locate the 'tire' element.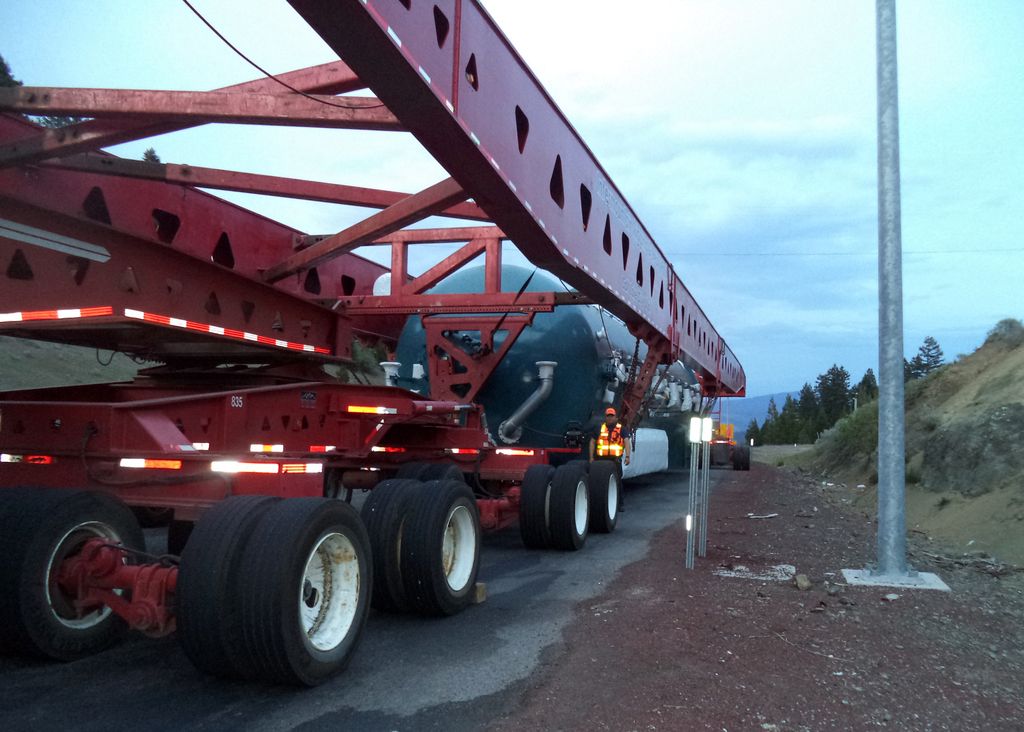
Element bbox: [733, 445, 741, 471].
